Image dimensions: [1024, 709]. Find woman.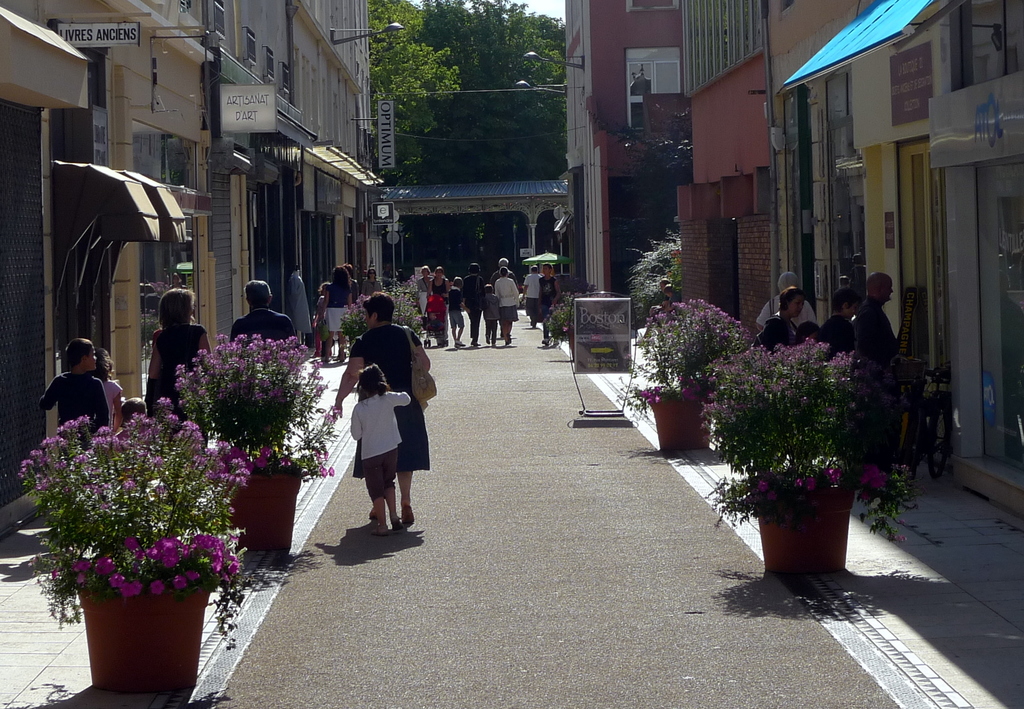
<box>321,266,355,364</box>.
